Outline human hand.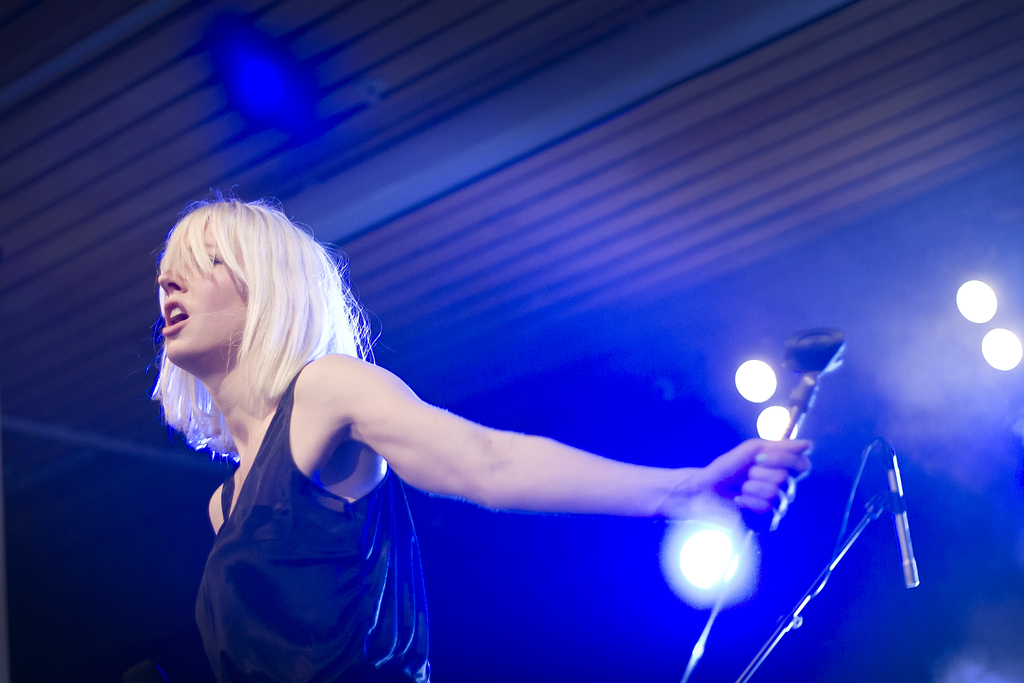
Outline: pyautogui.locateOnScreen(709, 424, 837, 542).
